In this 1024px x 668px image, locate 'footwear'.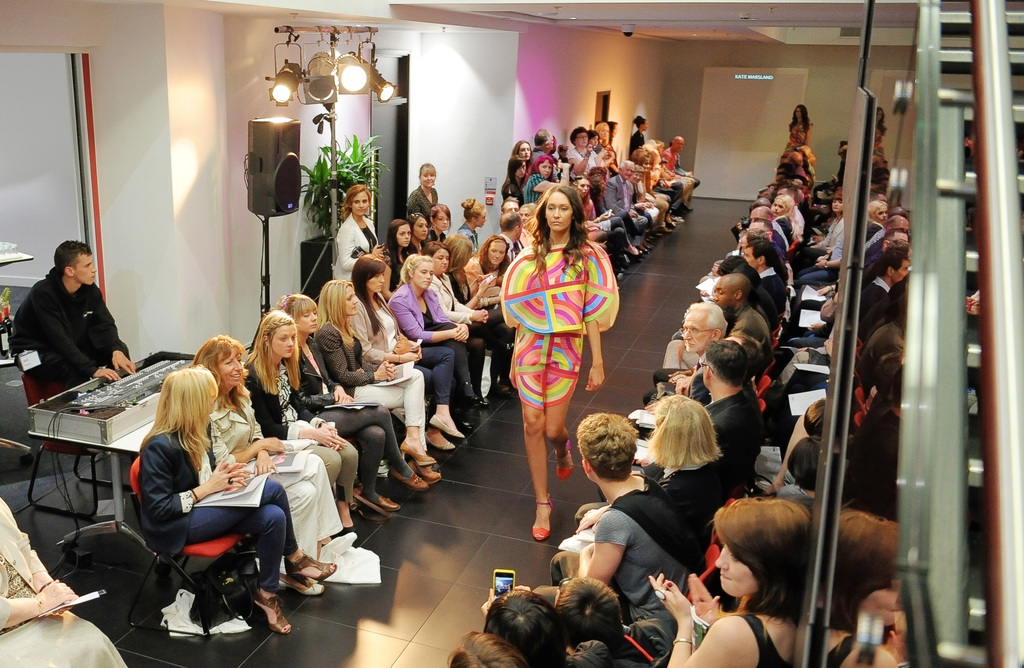
Bounding box: <bbox>550, 436, 578, 482</bbox>.
